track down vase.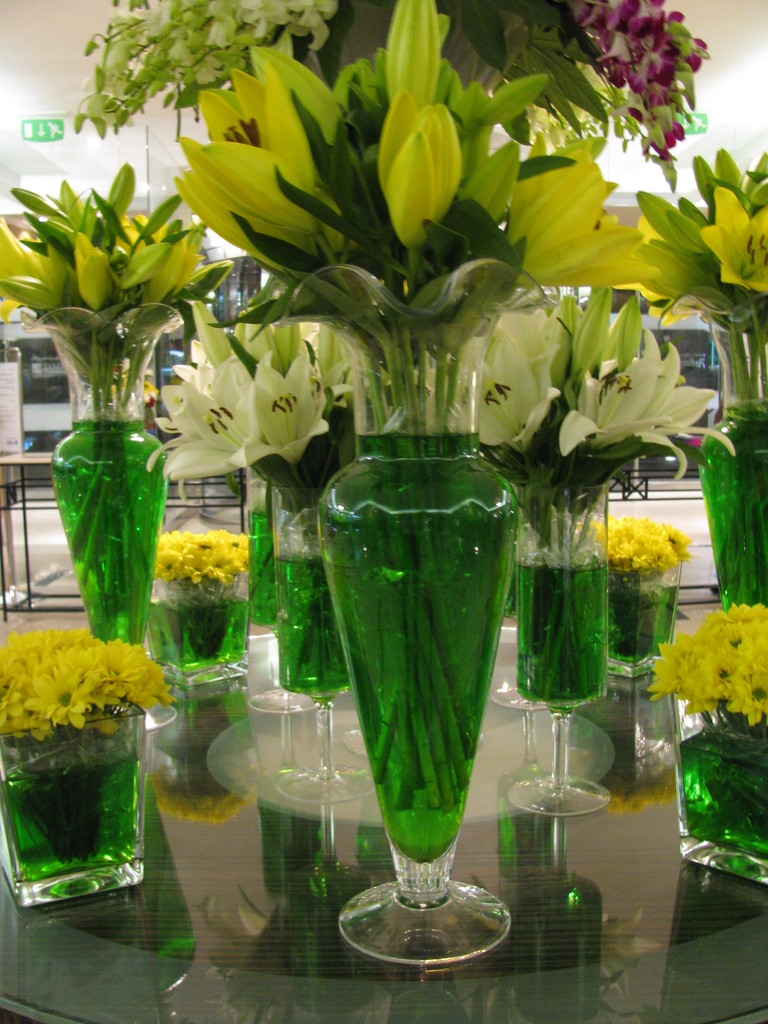
Tracked to <region>143, 569, 252, 686</region>.
